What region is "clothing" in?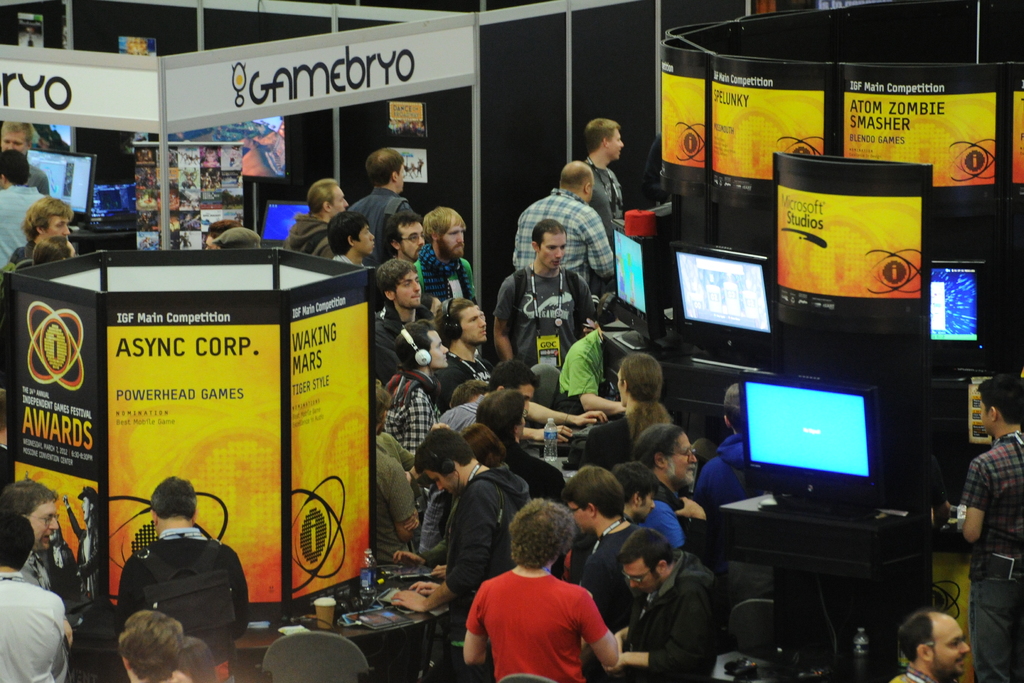
bbox(463, 567, 612, 682).
